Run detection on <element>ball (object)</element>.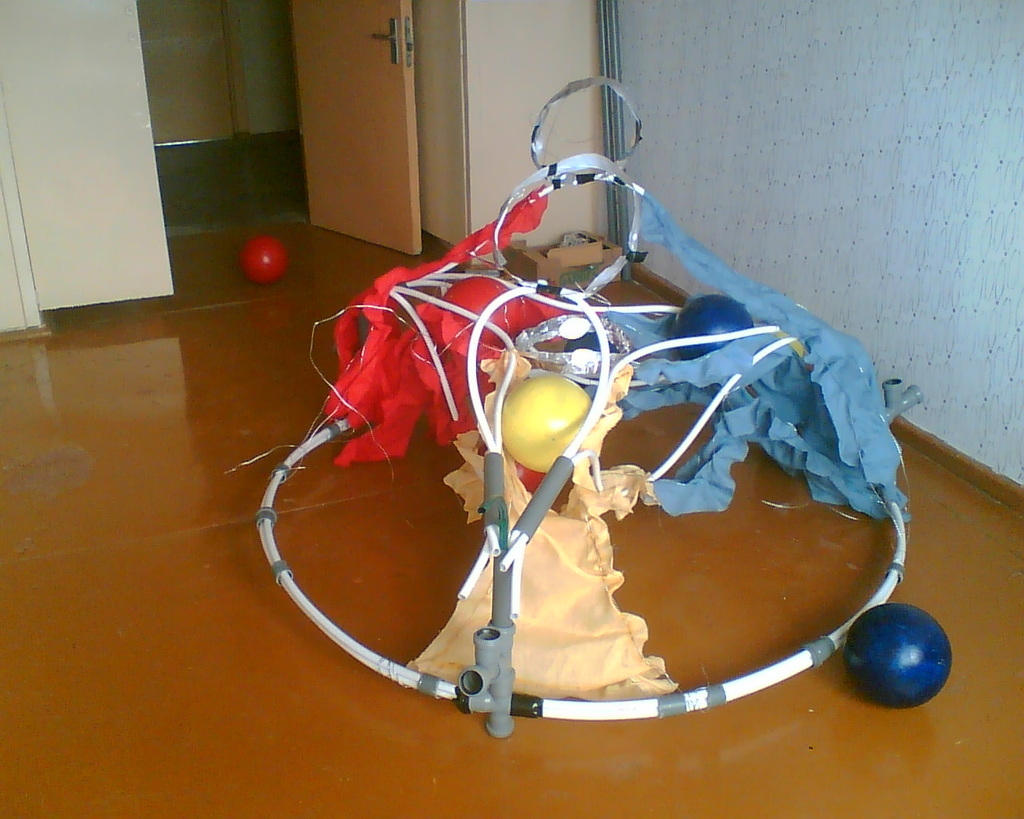
Result: 844/604/954/709.
